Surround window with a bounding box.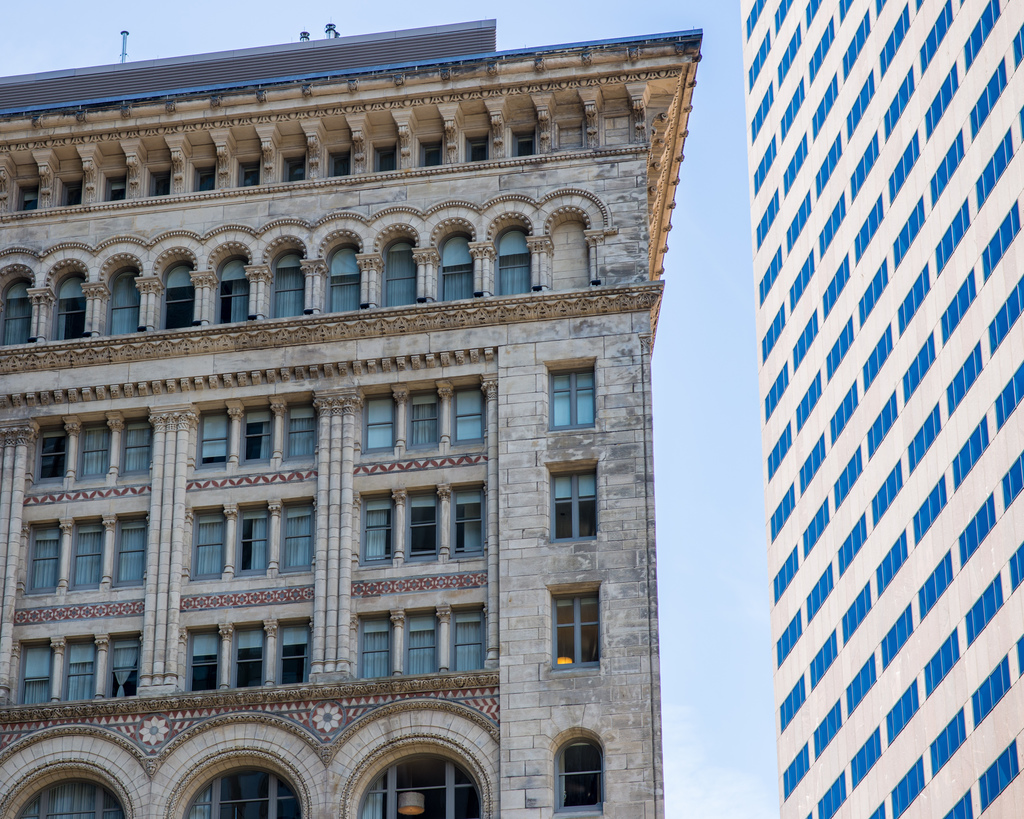
{"x1": 237, "y1": 170, "x2": 263, "y2": 188}.
